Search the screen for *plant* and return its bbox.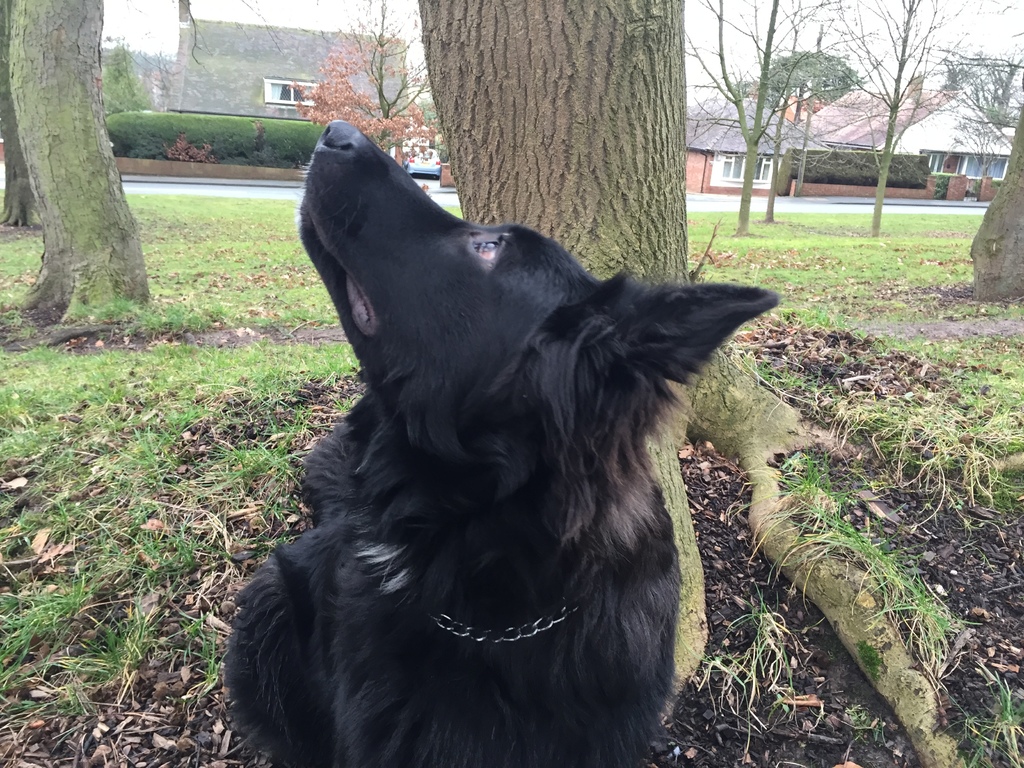
Found: box(929, 172, 950, 205).
